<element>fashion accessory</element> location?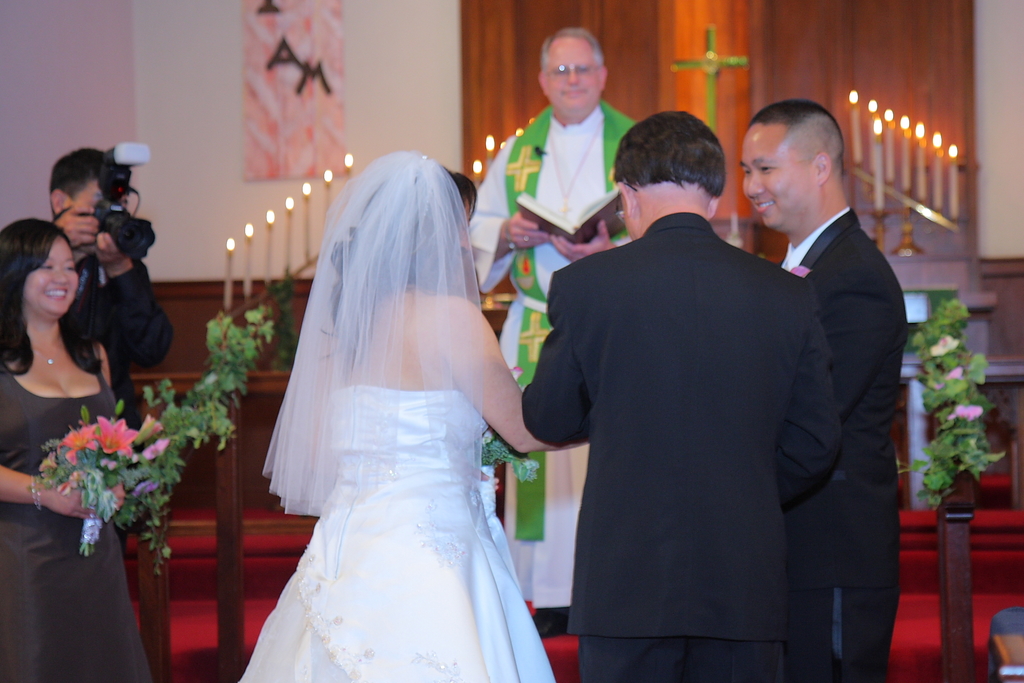
{"x1": 547, "y1": 117, "x2": 609, "y2": 220}
